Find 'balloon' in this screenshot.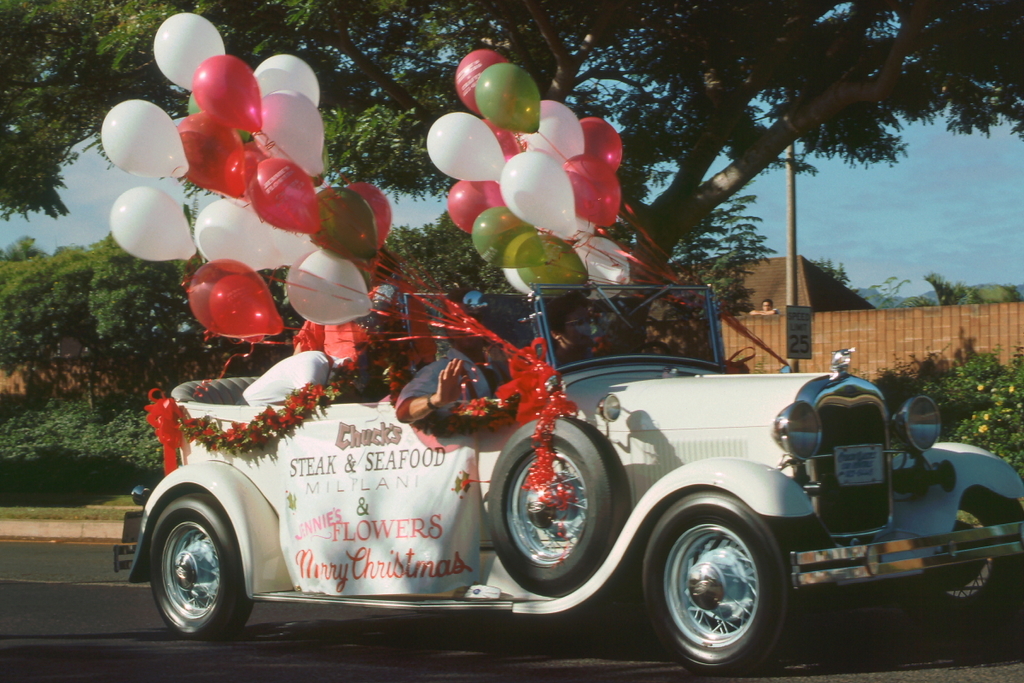
The bounding box for 'balloon' is Rect(561, 117, 620, 183).
